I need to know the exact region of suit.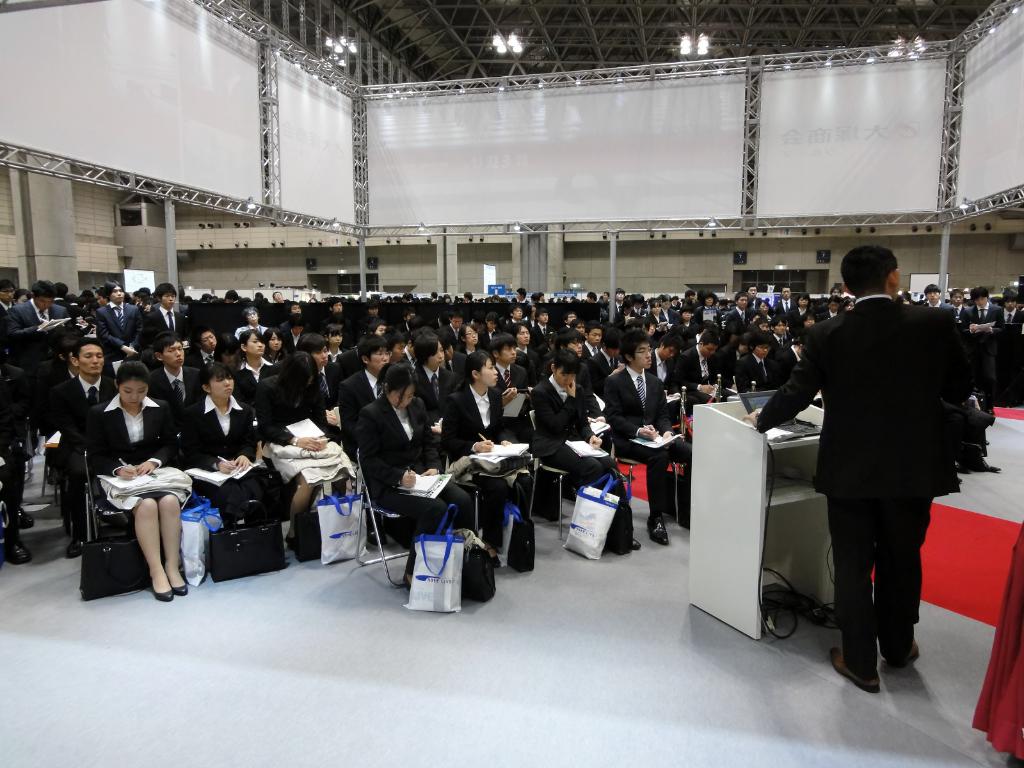
Region: BBox(776, 272, 969, 686).
